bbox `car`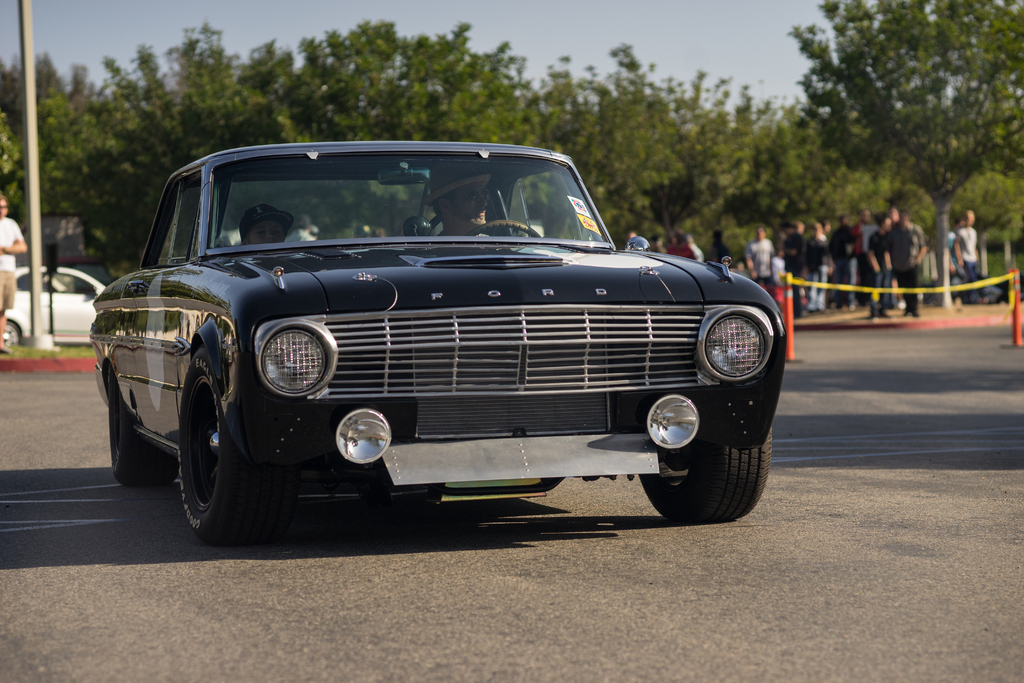
68 129 770 544
